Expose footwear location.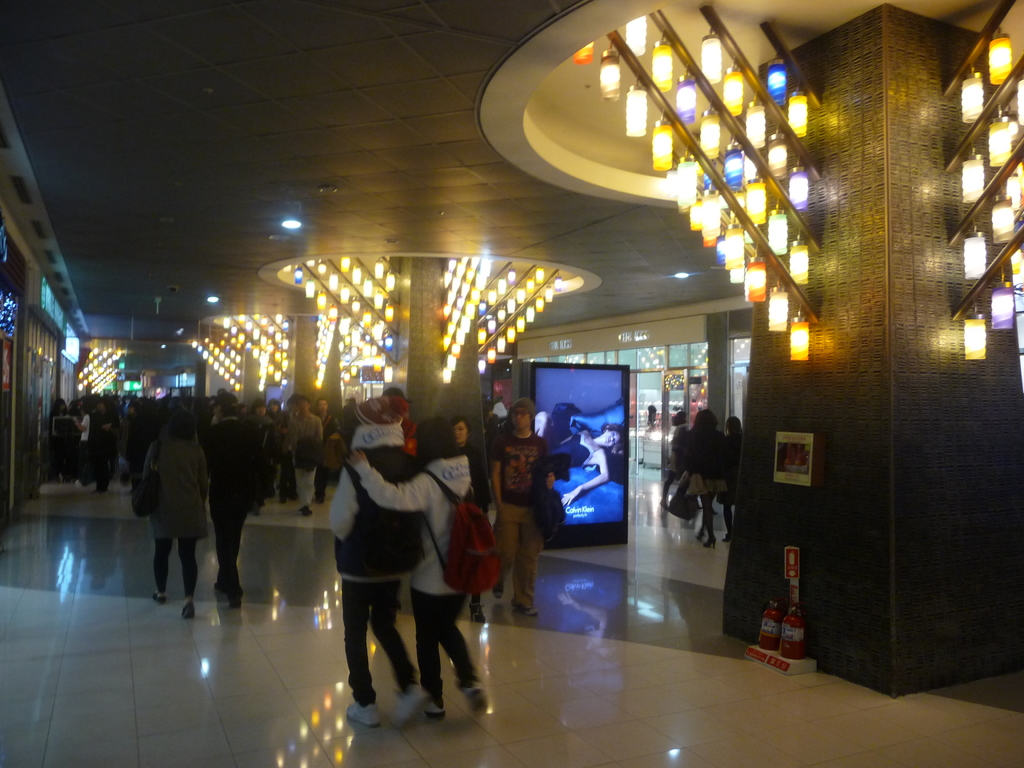
Exposed at <region>461, 684, 487, 716</region>.
